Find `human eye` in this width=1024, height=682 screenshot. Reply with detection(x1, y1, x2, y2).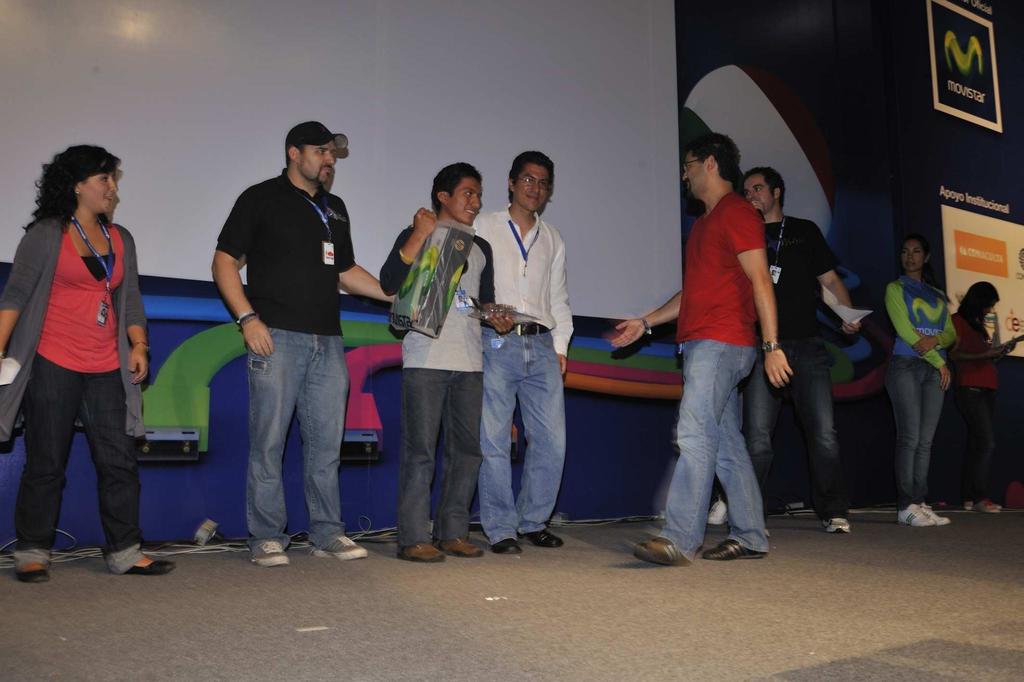
detection(99, 176, 109, 185).
